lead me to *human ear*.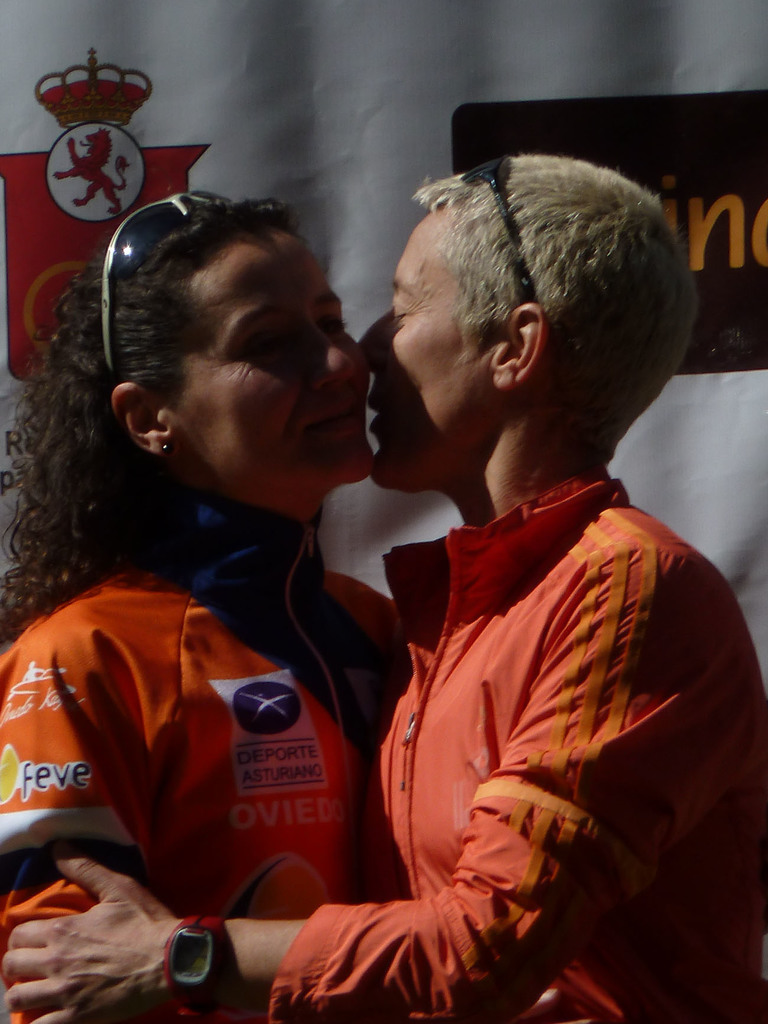
Lead to pyautogui.locateOnScreen(495, 304, 547, 388).
